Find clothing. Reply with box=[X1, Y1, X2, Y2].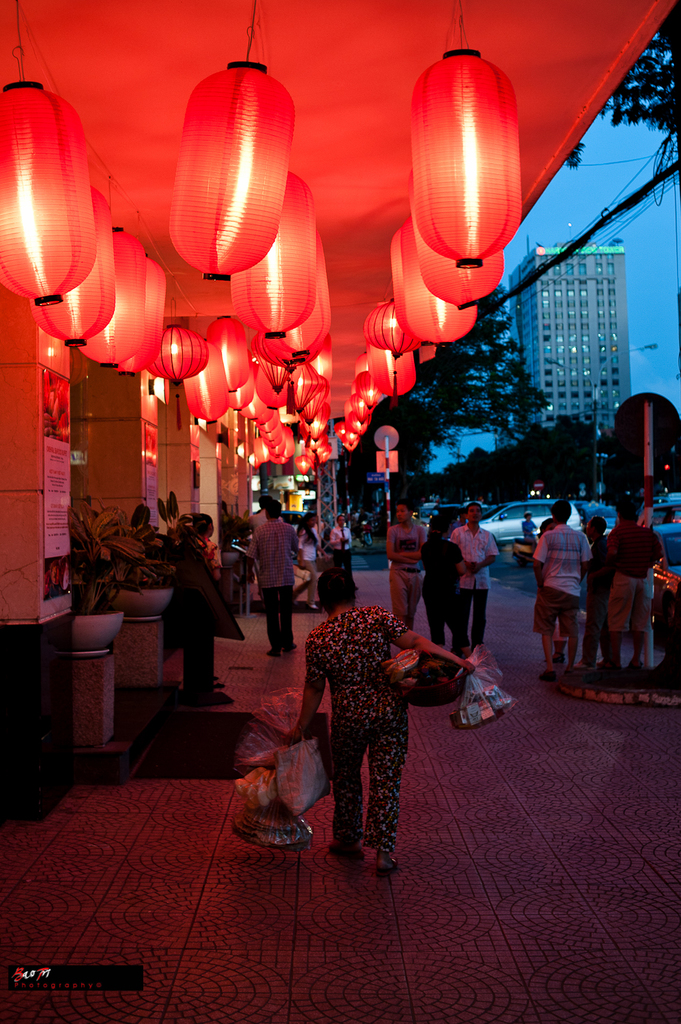
box=[246, 519, 298, 647].
